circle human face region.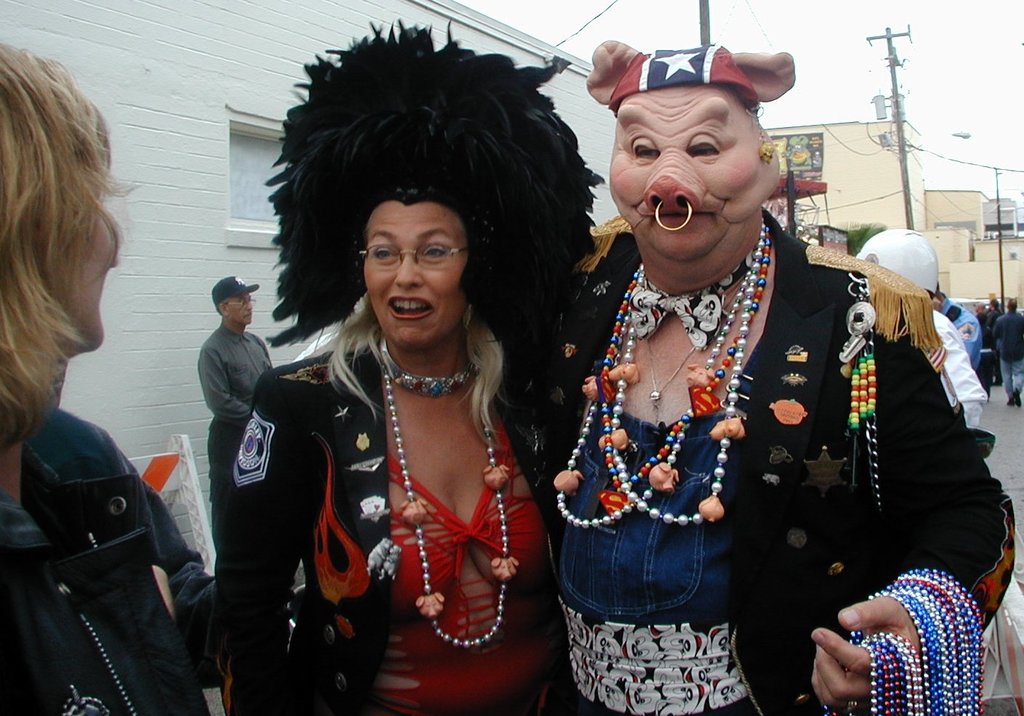
Region: locate(367, 205, 467, 344).
